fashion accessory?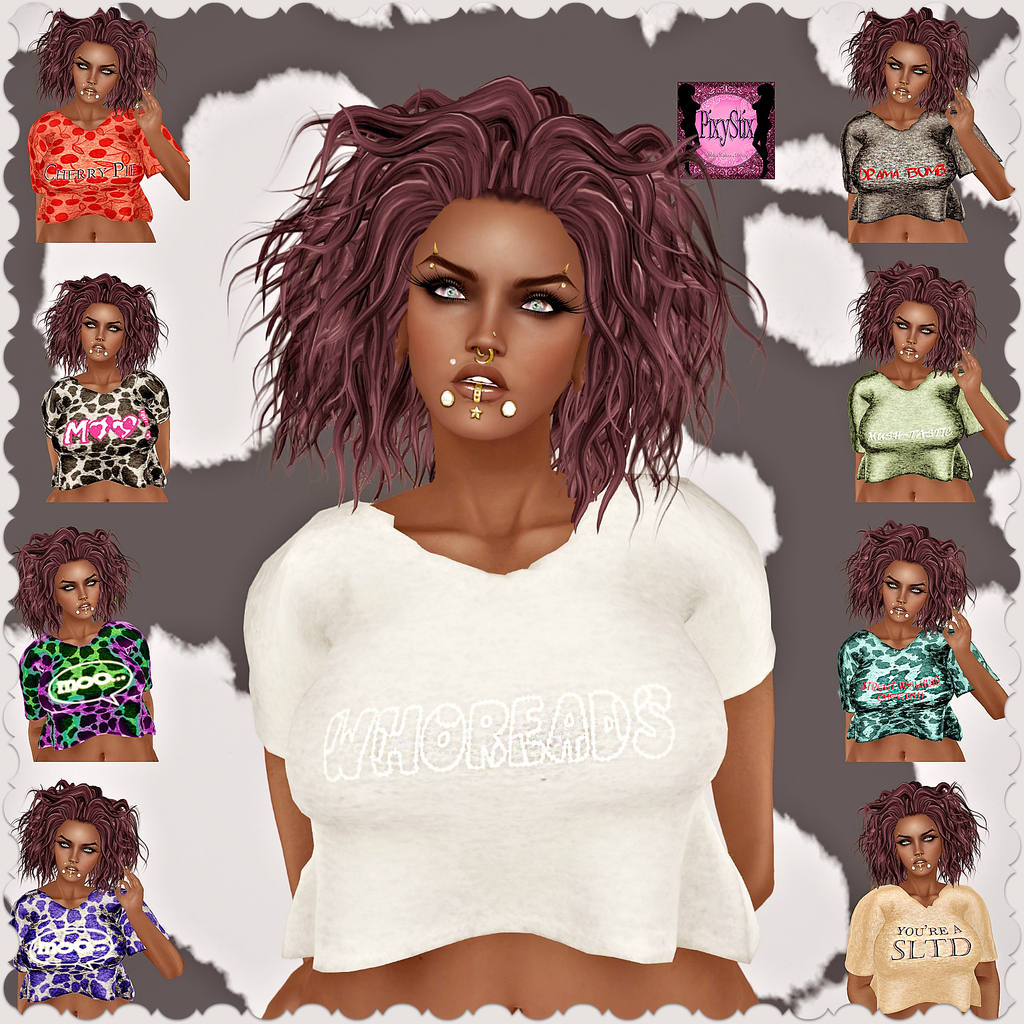
Rect(95, 93, 97, 97)
